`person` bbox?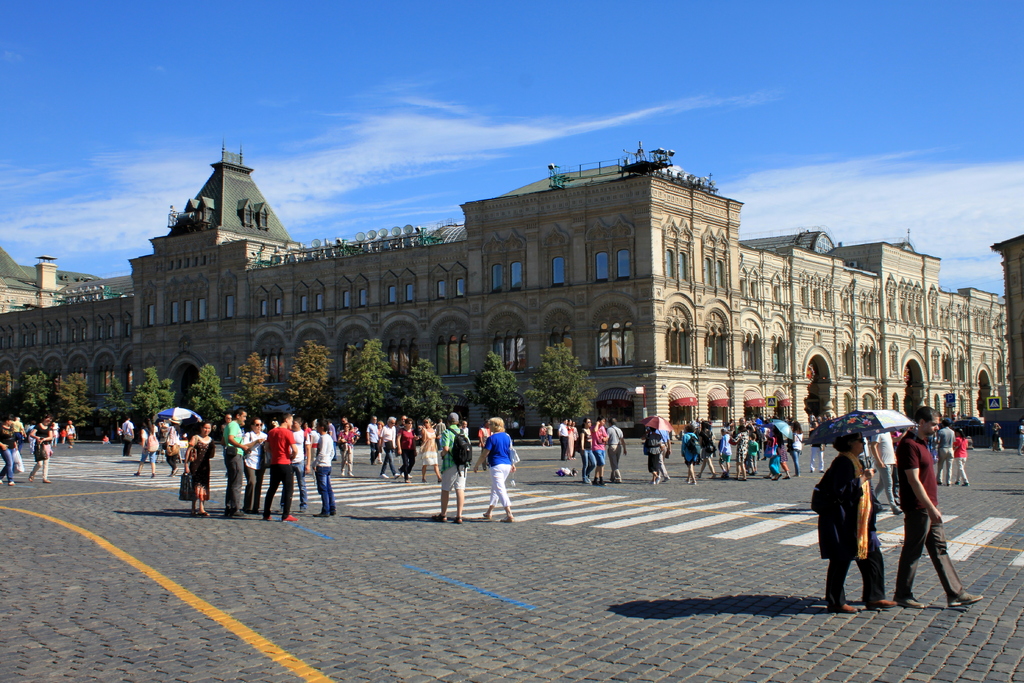
{"x1": 134, "y1": 423, "x2": 159, "y2": 478}
